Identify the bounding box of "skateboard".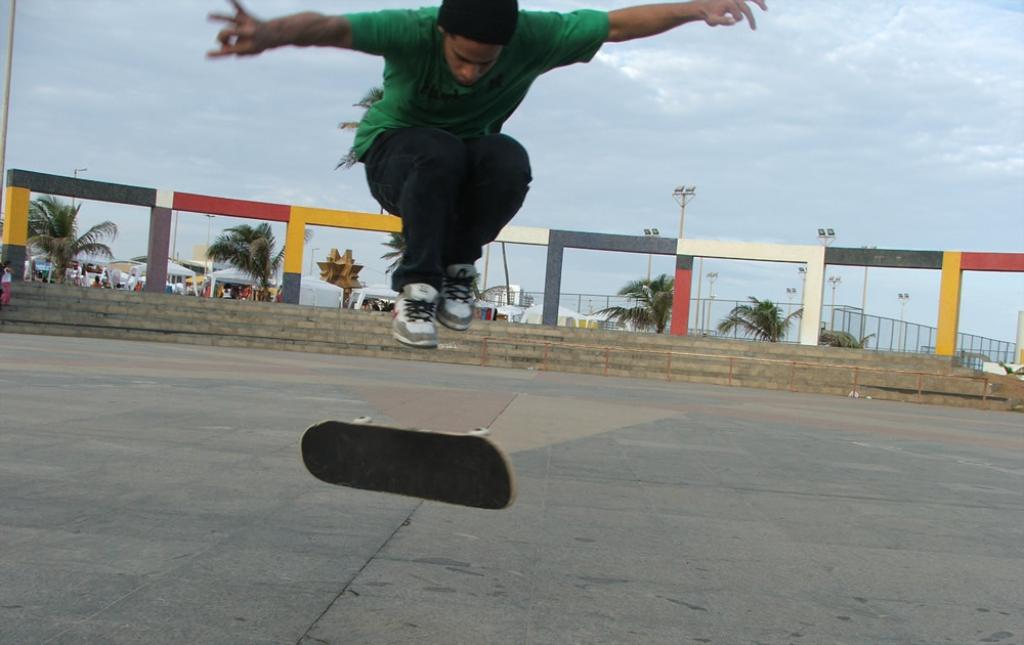
detection(299, 414, 517, 513).
